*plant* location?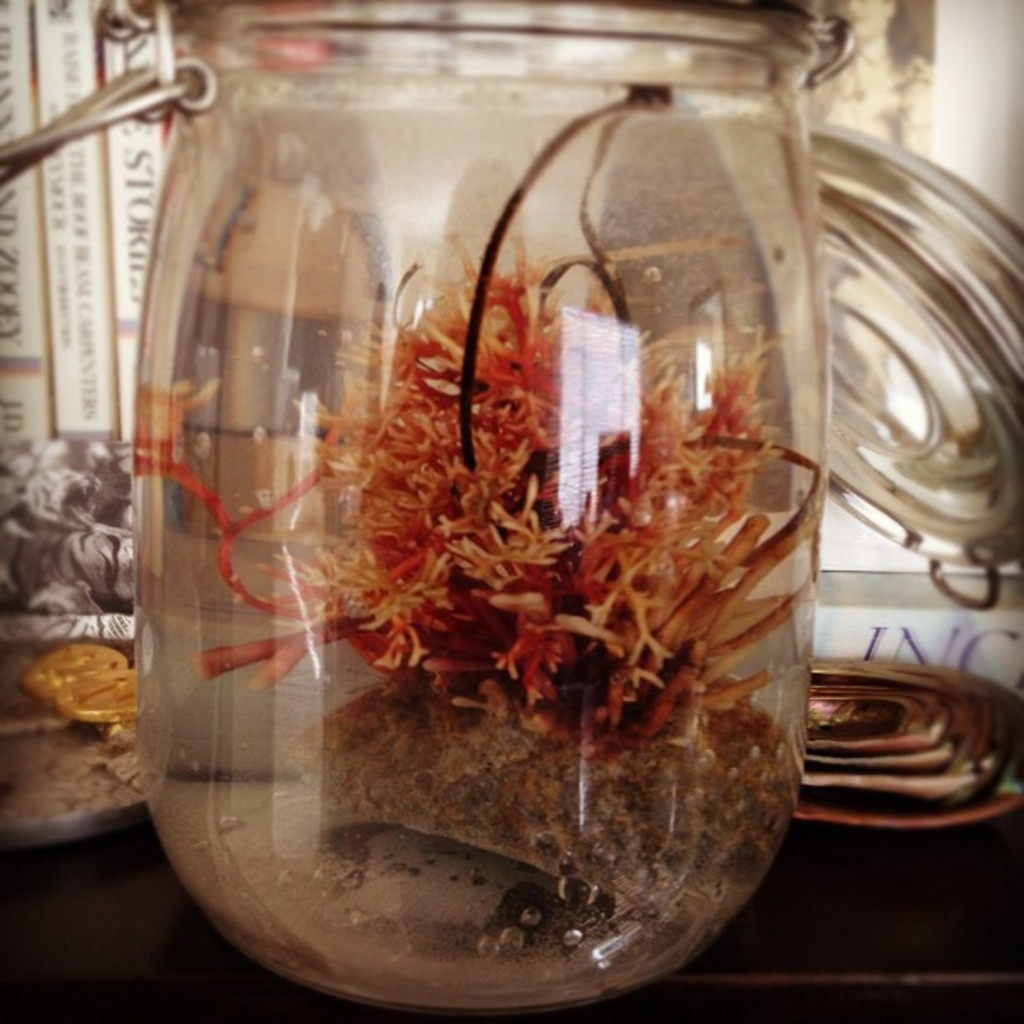
[249, 164, 868, 922]
